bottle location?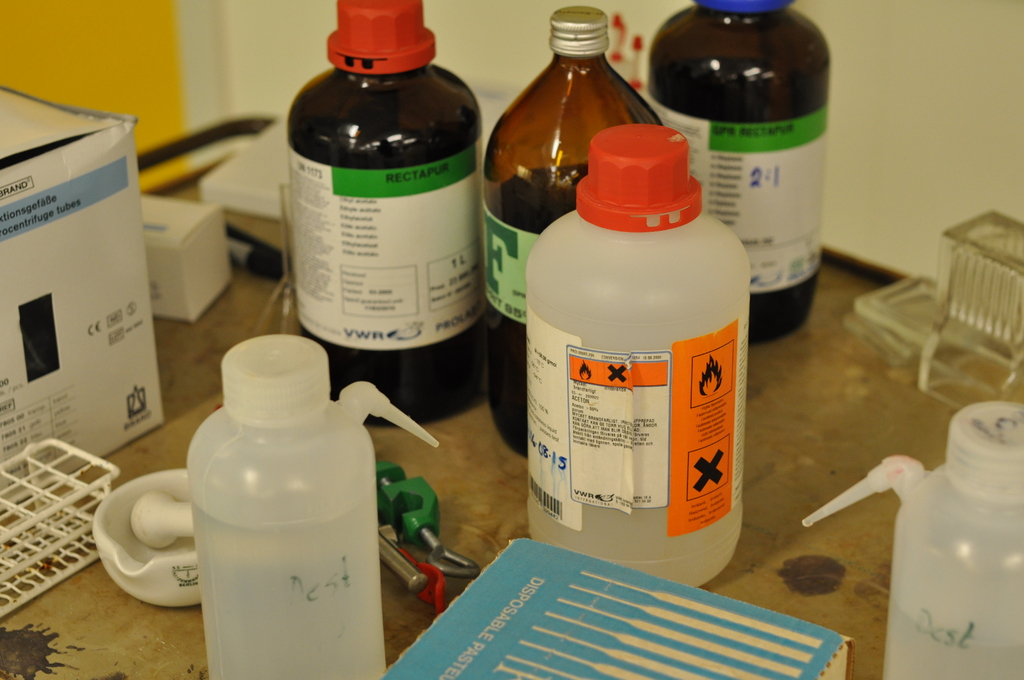
<box>287,0,502,423</box>
